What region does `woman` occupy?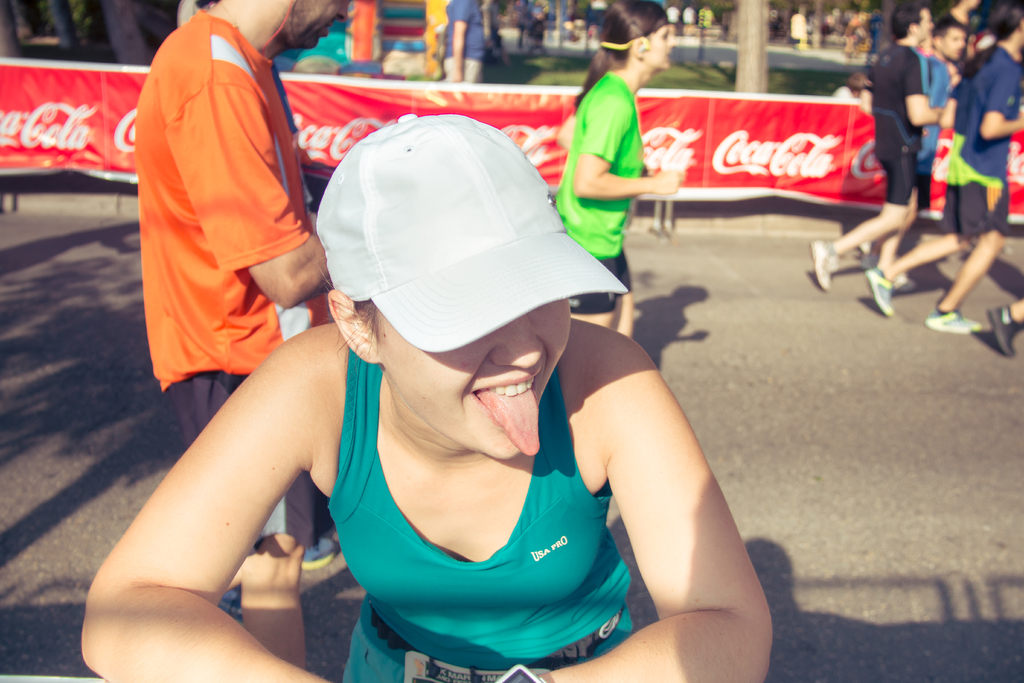
[left=84, top=119, right=778, bottom=682].
